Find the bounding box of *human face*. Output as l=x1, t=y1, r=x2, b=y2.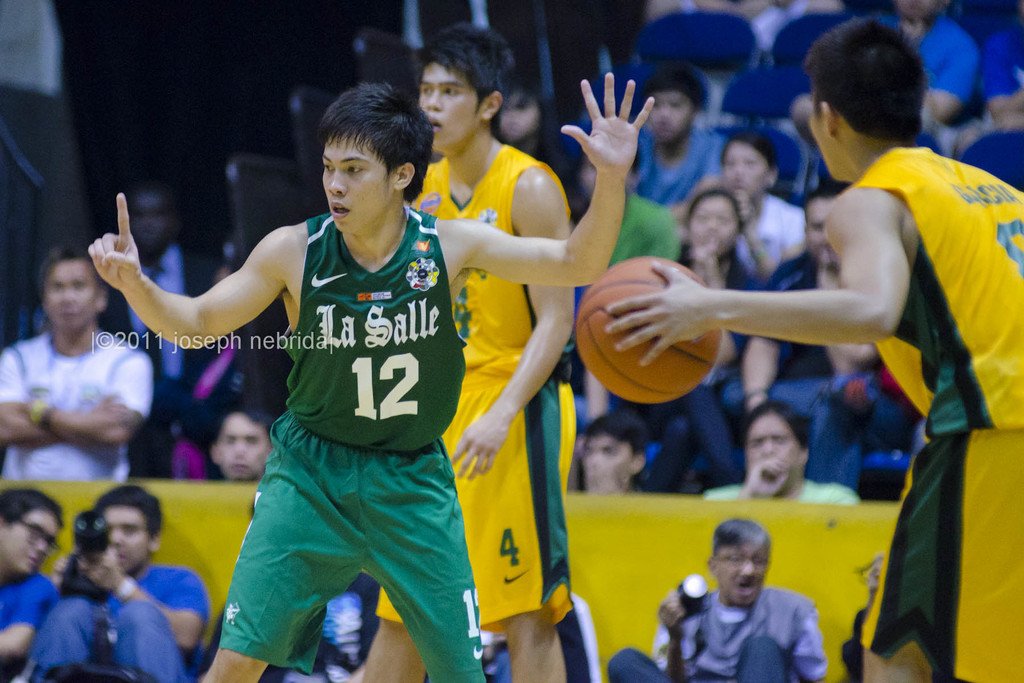
l=0, t=512, r=65, b=577.
